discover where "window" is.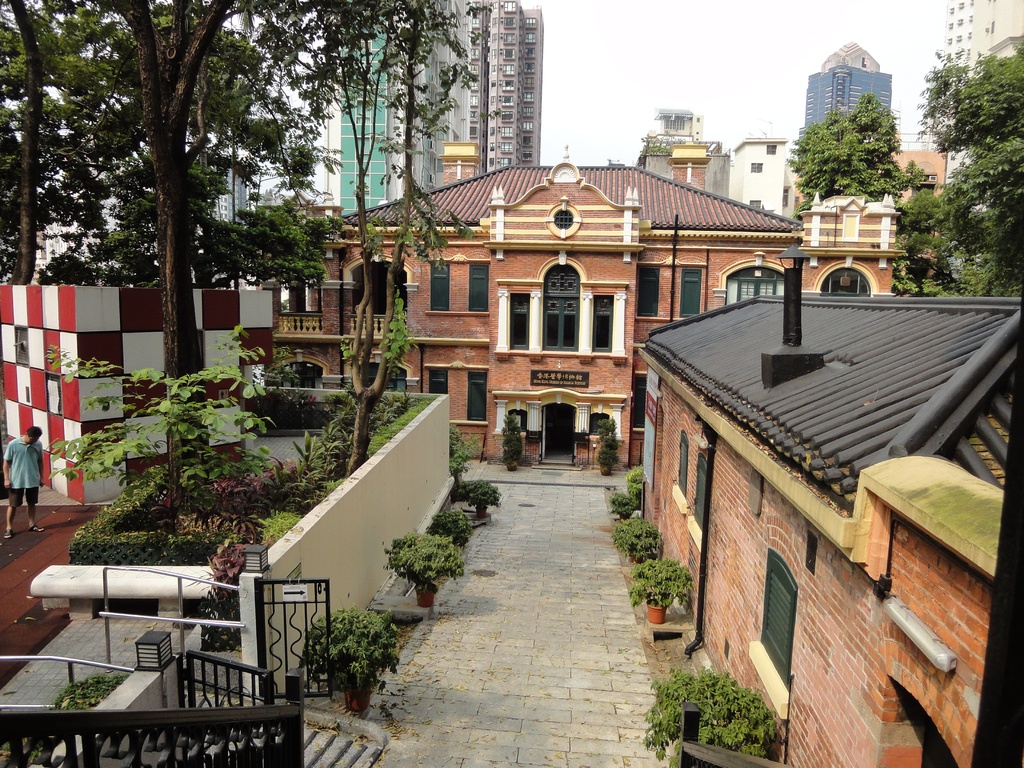
Discovered at {"x1": 490, "y1": 65, "x2": 496, "y2": 73}.
